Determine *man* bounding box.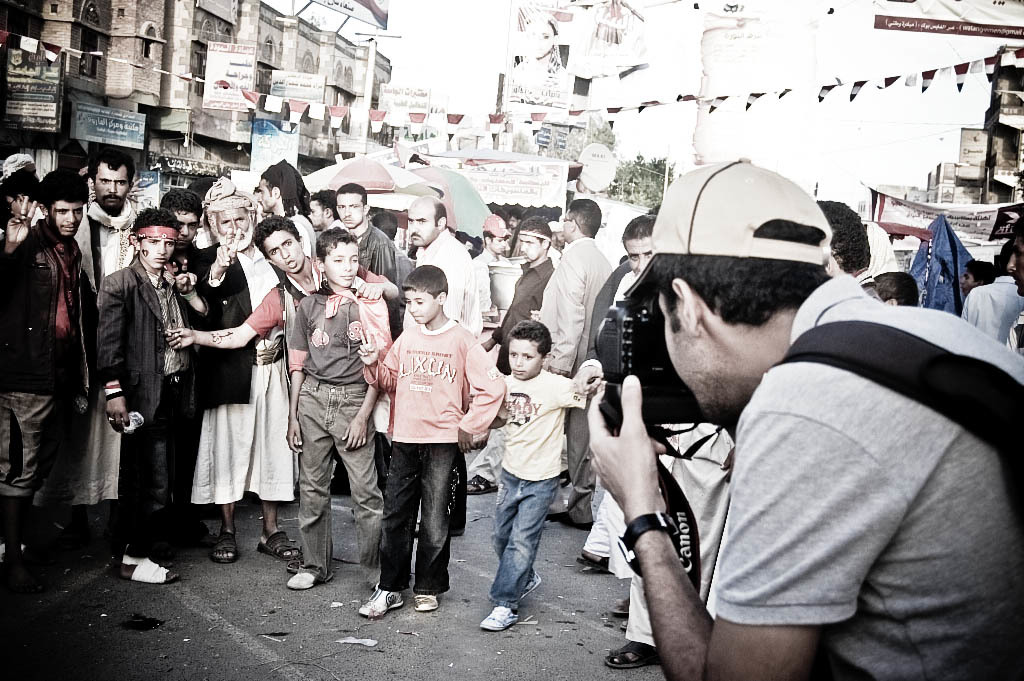
Determined: box(181, 160, 299, 565).
